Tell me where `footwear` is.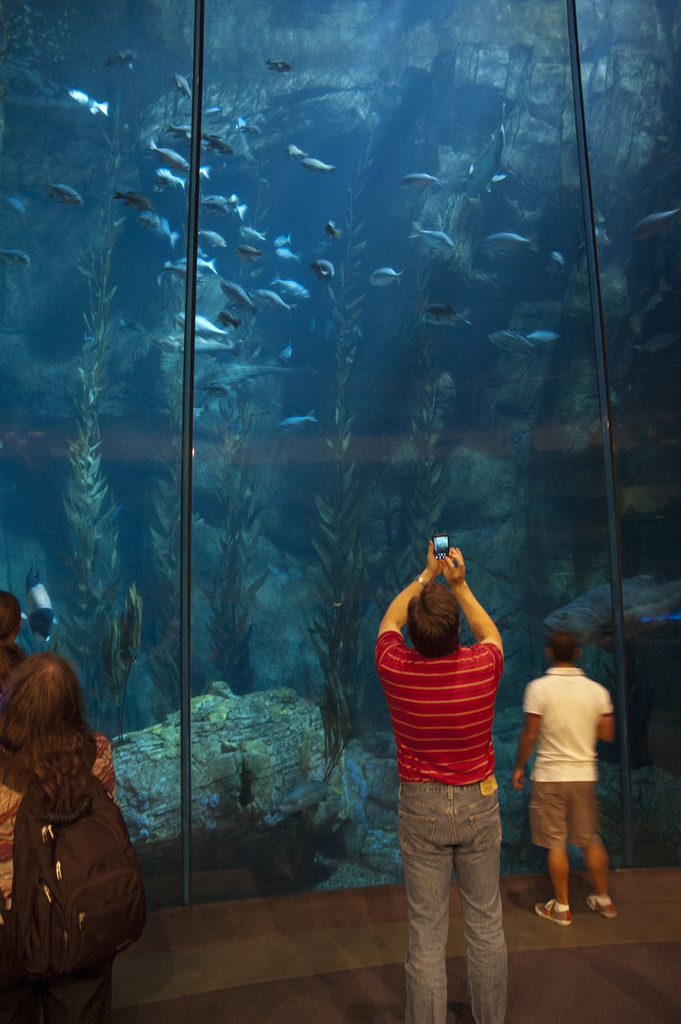
`footwear` is at rect(585, 891, 616, 921).
